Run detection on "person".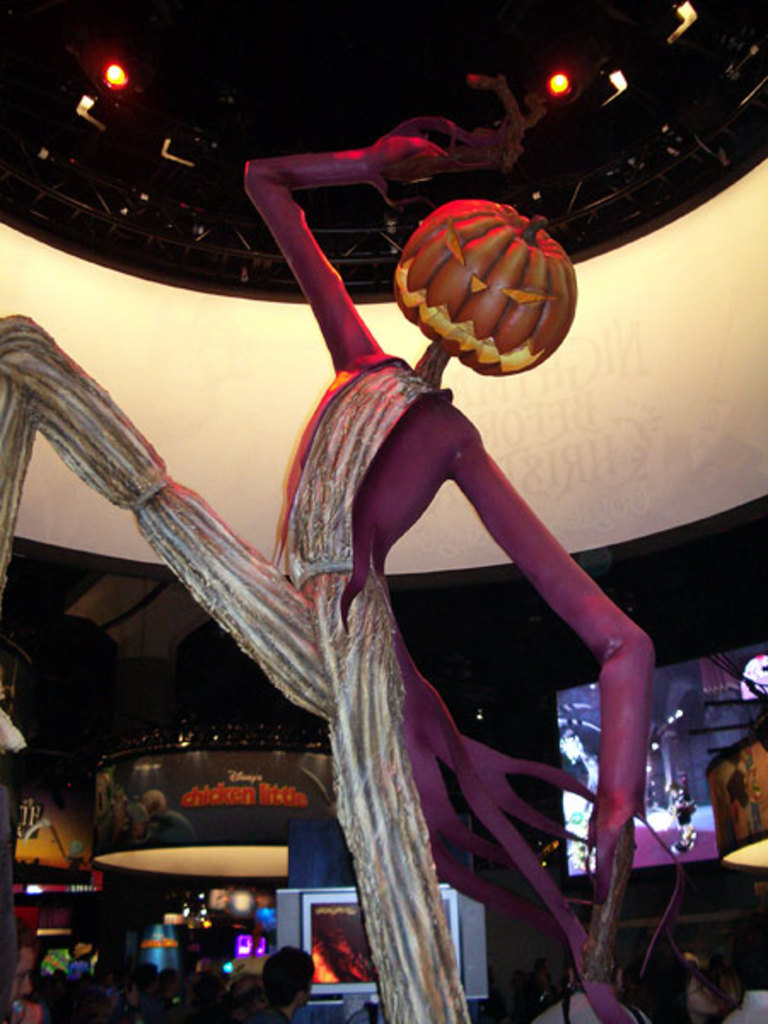
Result: x1=0, y1=916, x2=49, y2=1022.
